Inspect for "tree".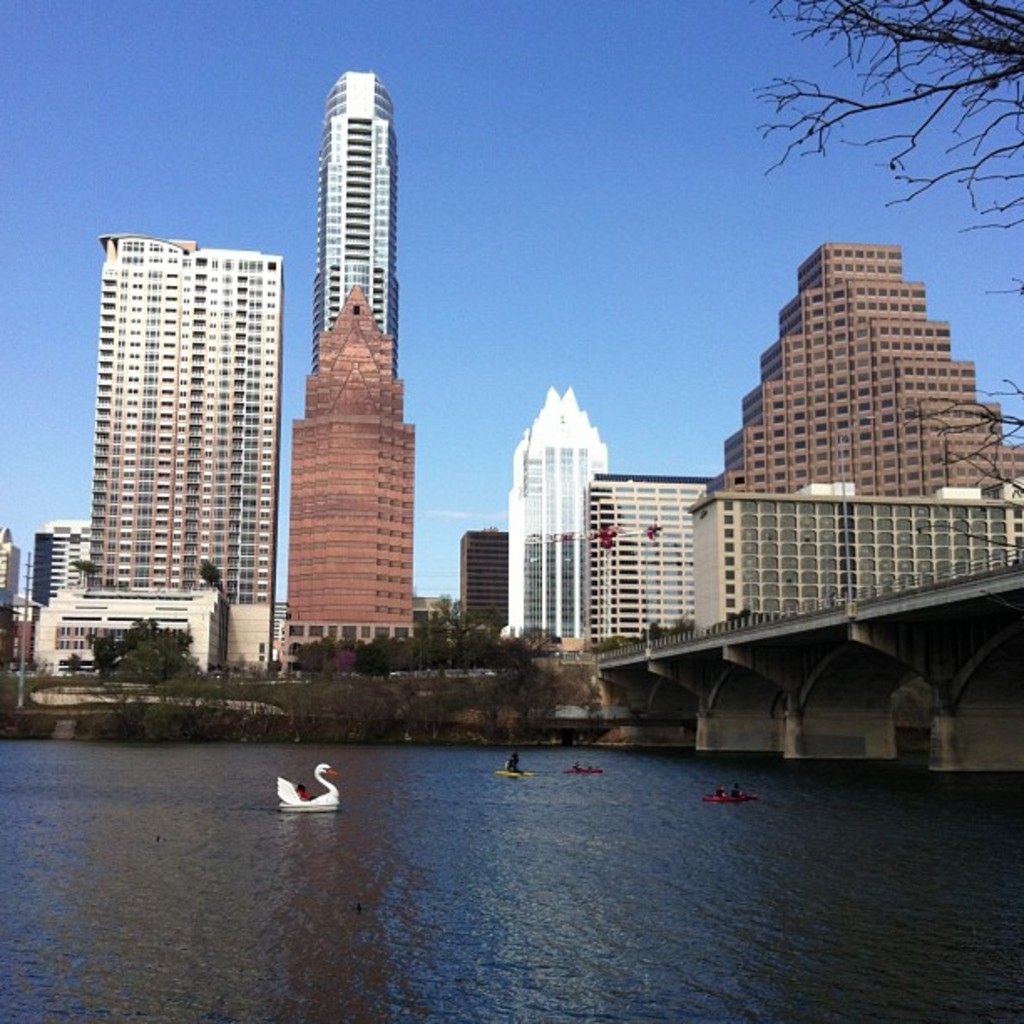
Inspection: detection(751, 0, 1022, 556).
